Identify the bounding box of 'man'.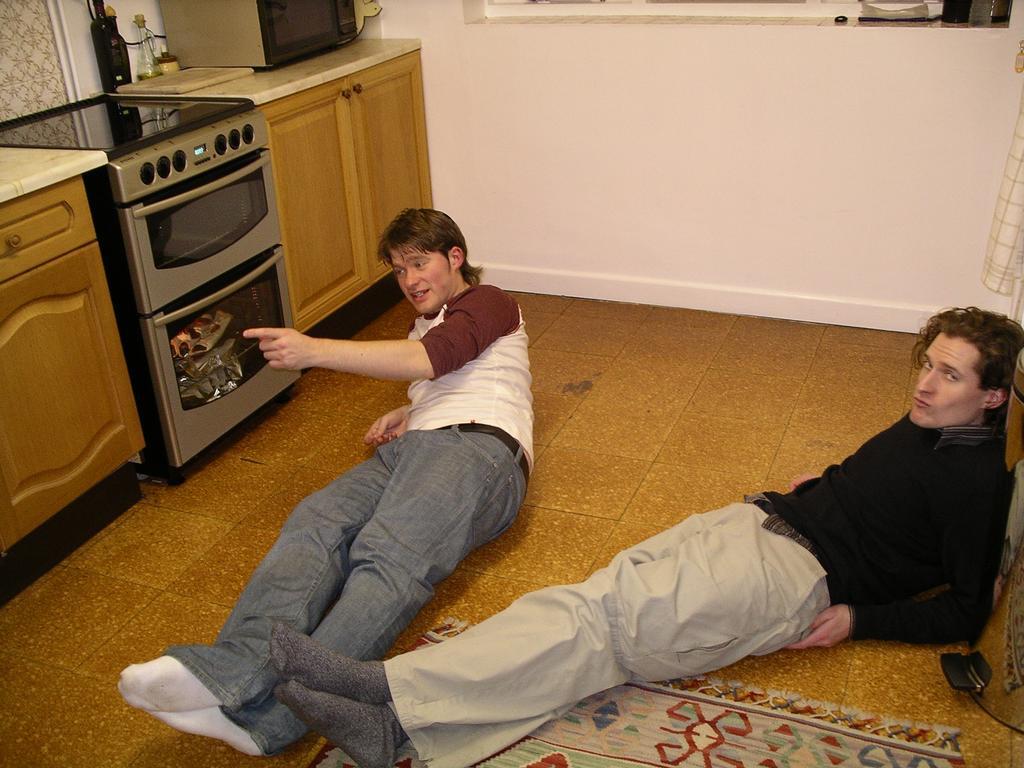
l=262, t=307, r=1023, b=767.
